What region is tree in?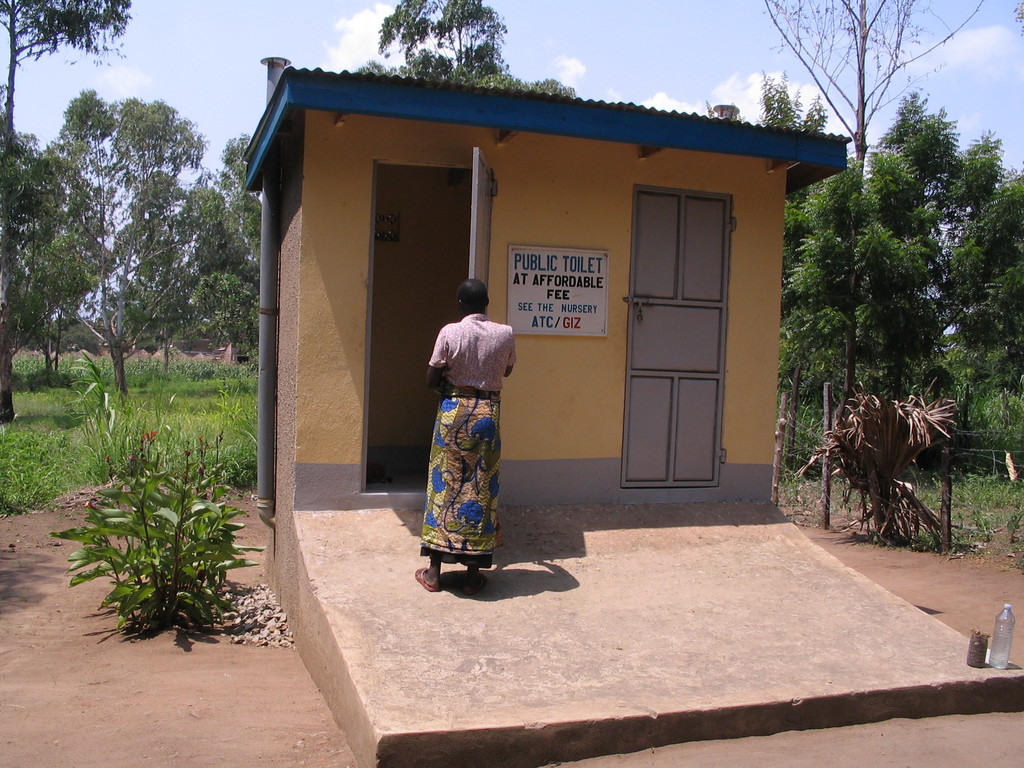
crop(758, 0, 990, 420).
